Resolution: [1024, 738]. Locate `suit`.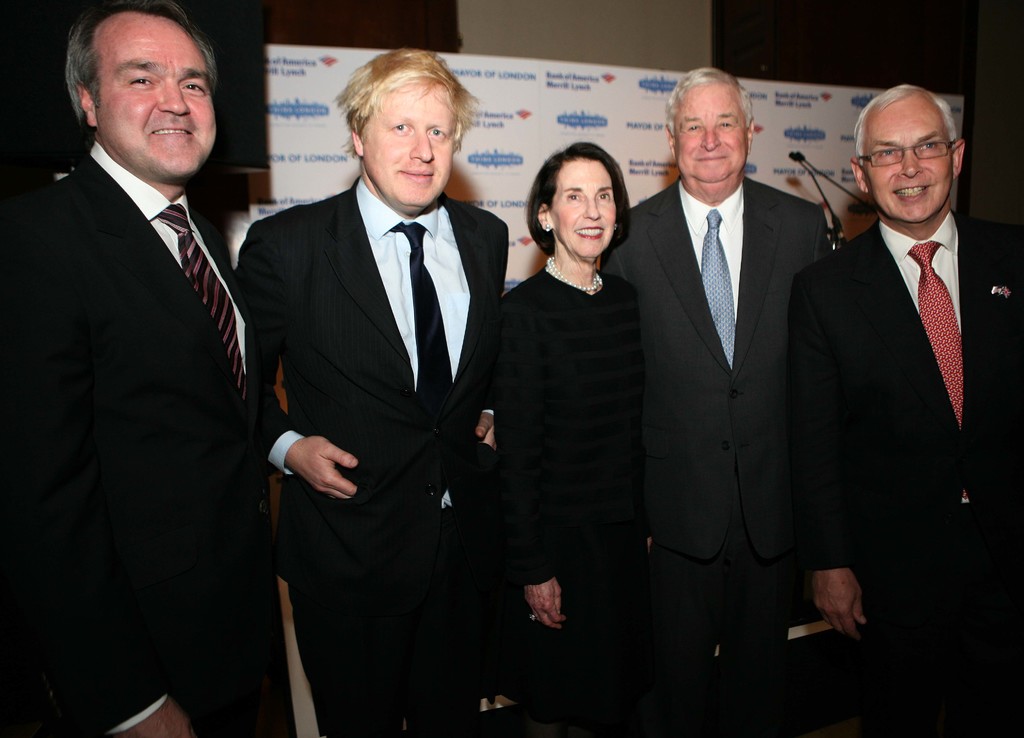
(left=600, top=170, right=835, bottom=737).
